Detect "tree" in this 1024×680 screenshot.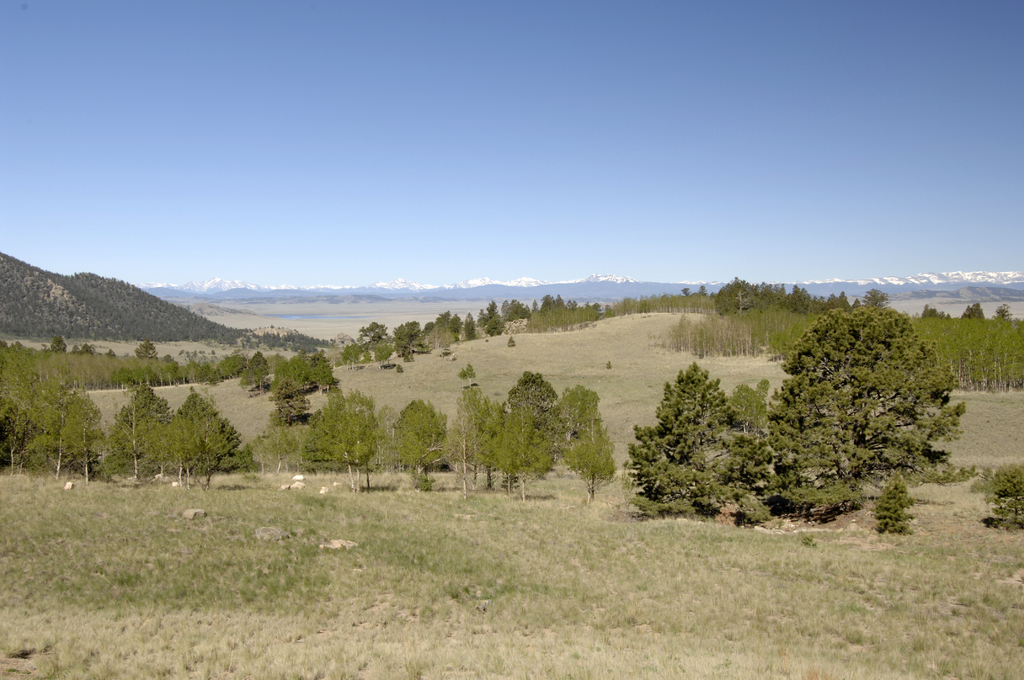
Detection: l=385, t=395, r=460, b=492.
